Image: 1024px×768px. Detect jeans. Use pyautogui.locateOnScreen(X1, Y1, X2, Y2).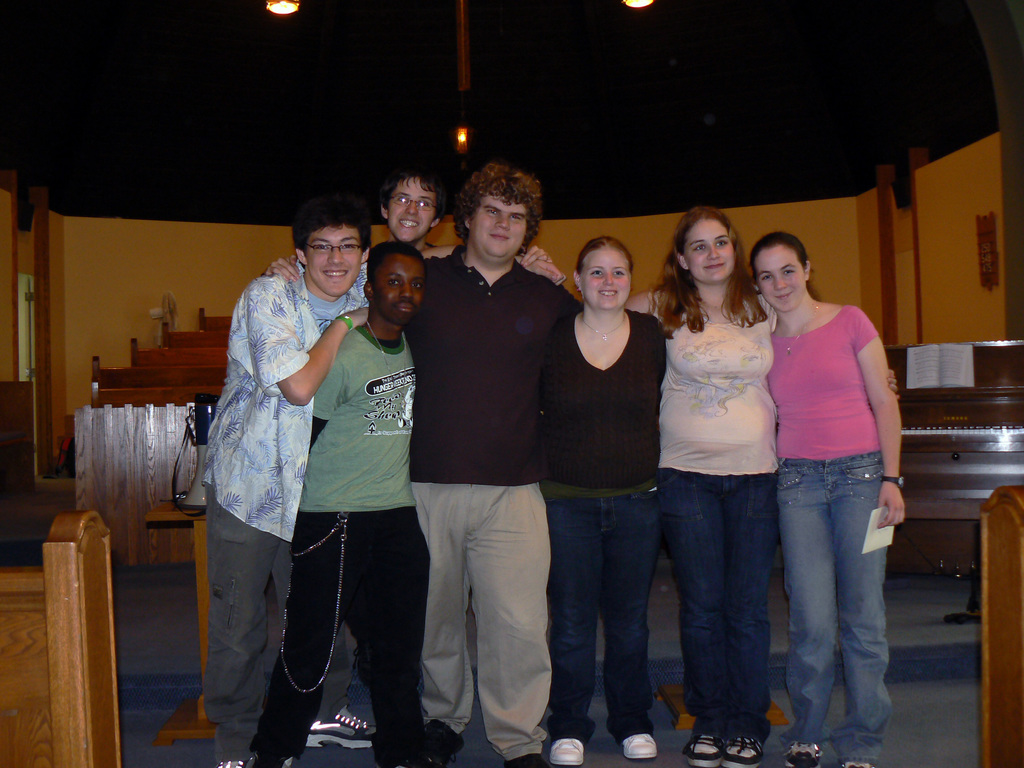
pyautogui.locateOnScreen(545, 492, 654, 737).
